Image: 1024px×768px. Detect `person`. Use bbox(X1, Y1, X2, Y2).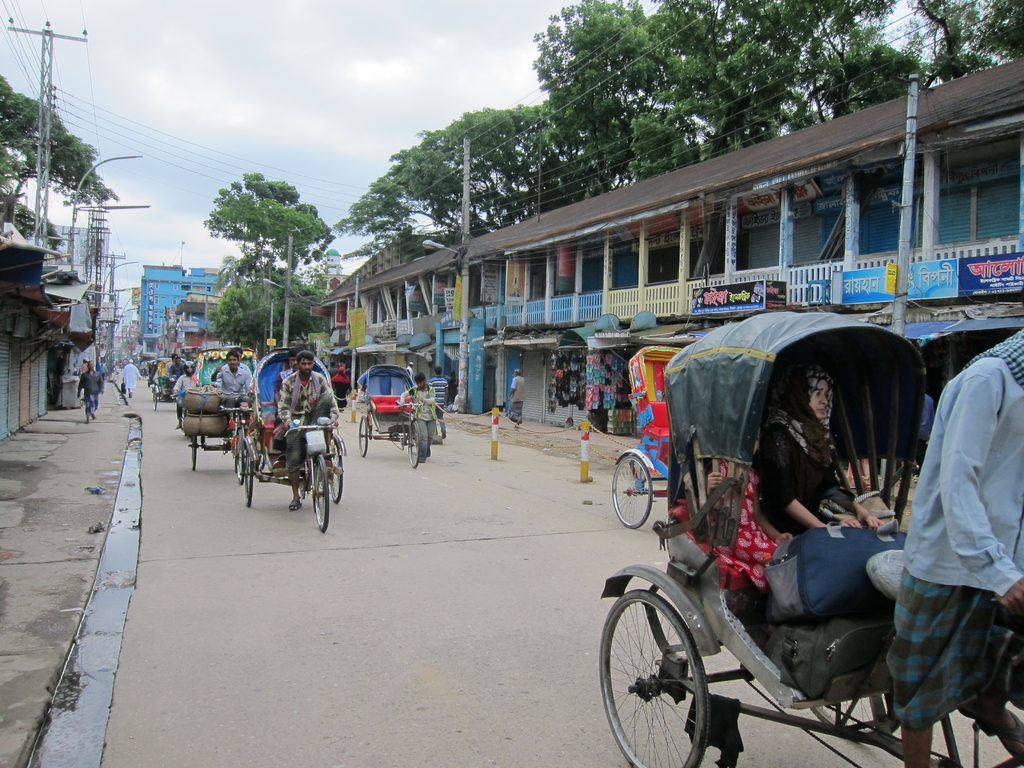
bbox(84, 358, 99, 412).
